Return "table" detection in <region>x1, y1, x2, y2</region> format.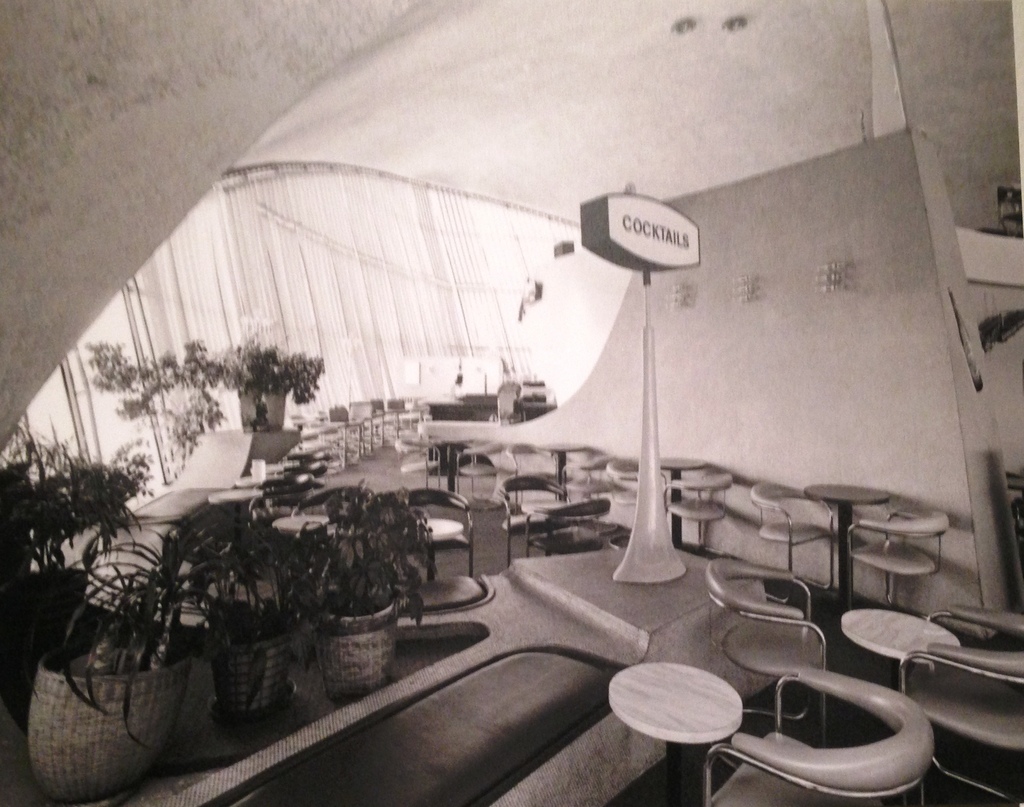
<region>842, 608, 961, 689</region>.
